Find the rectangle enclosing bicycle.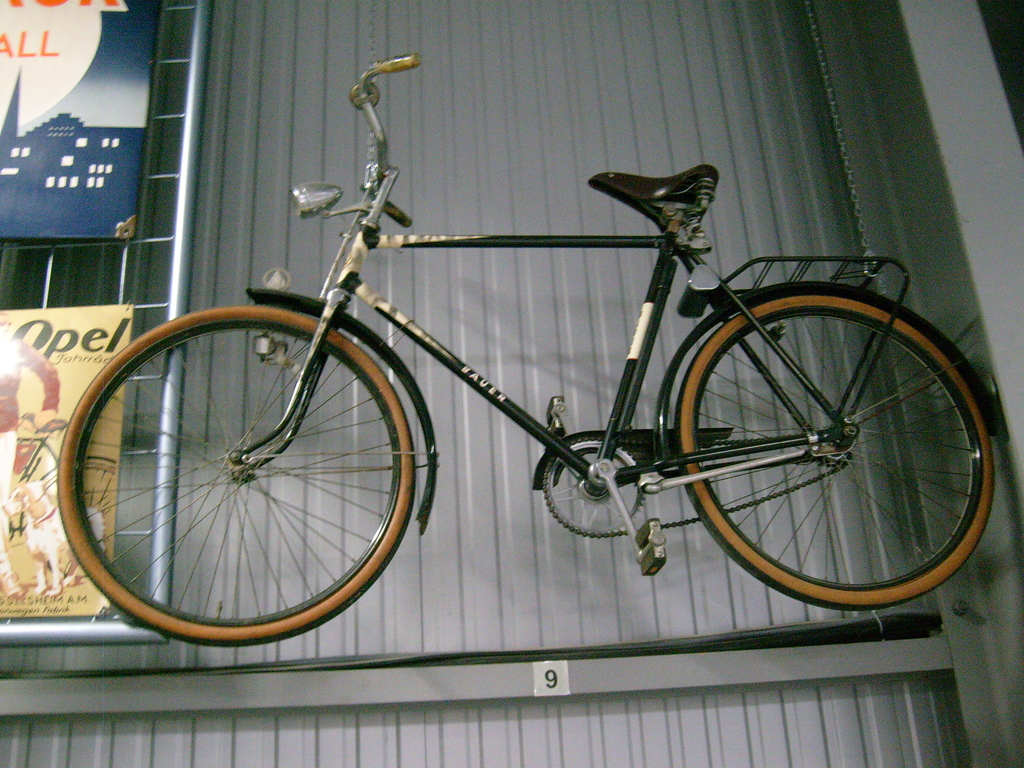
box=[67, 90, 1019, 646].
